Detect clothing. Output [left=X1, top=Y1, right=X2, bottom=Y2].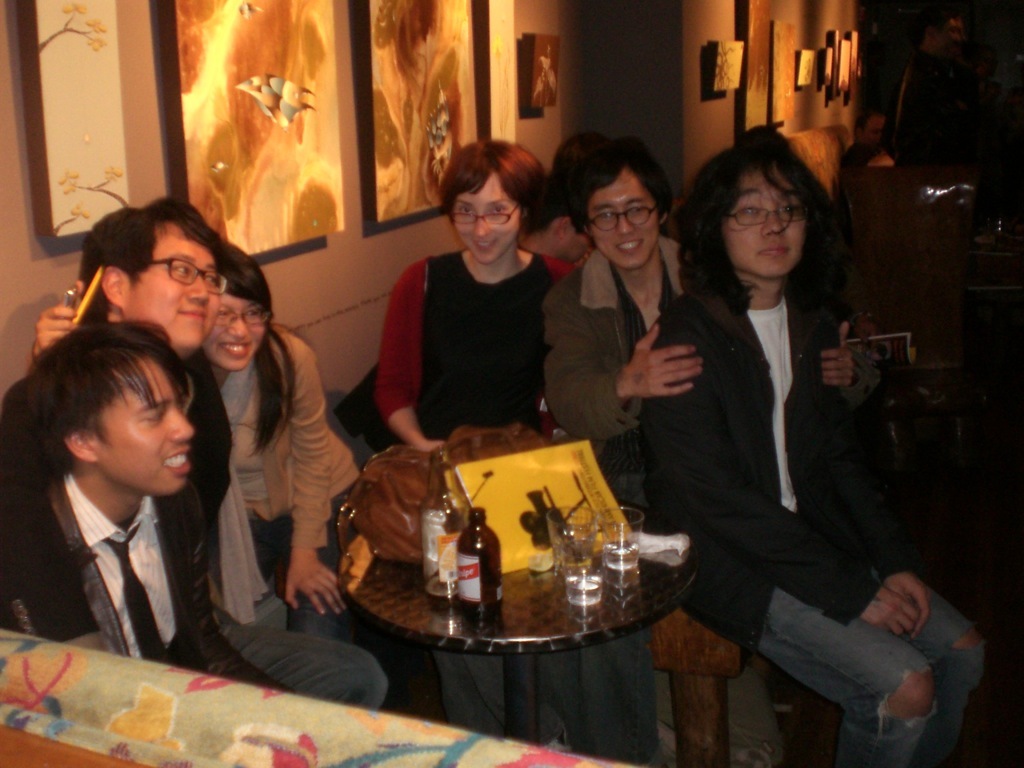
[left=843, top=137, right=875, bottom=190].
